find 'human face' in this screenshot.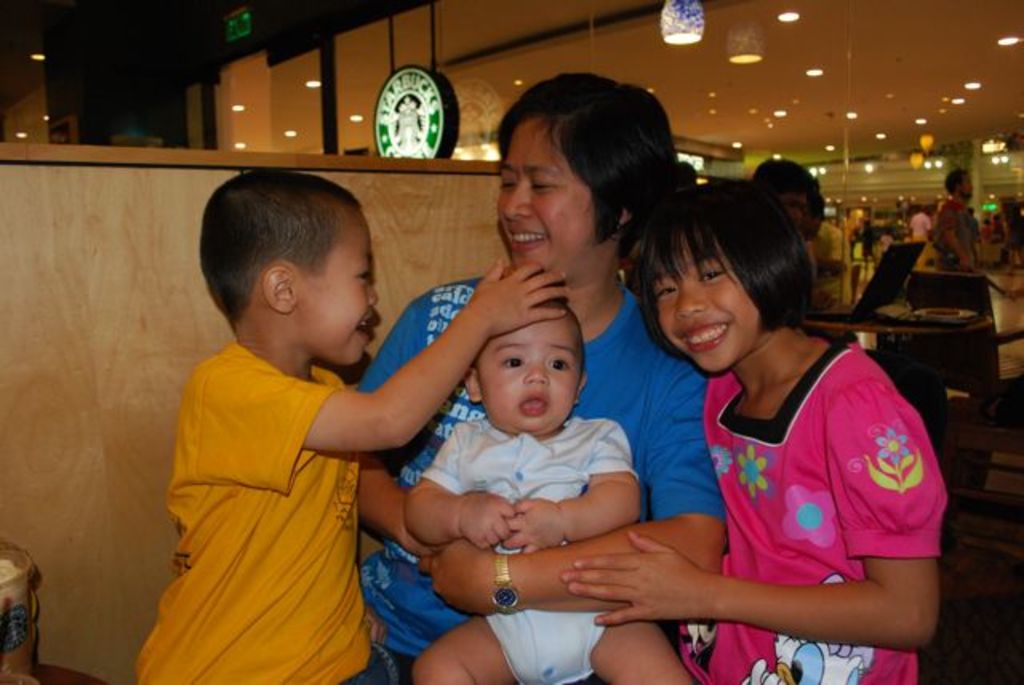
The bounding box for 'human face' is bbox=(659, 230, 773, 373).
